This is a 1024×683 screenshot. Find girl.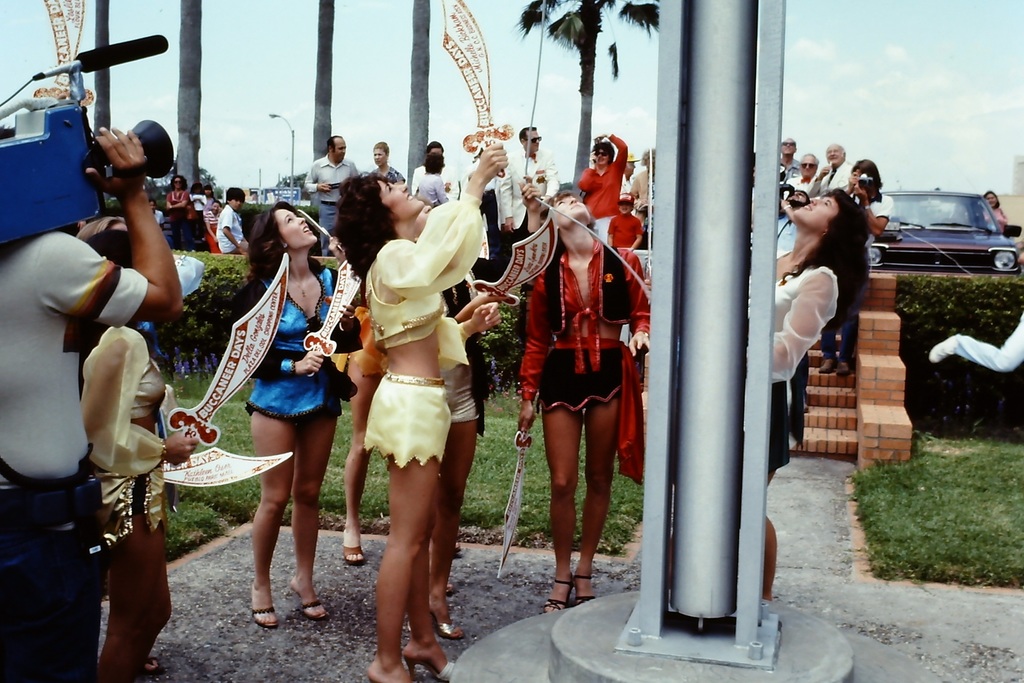
Bounding box: rect(333, 142, 509, 682).
